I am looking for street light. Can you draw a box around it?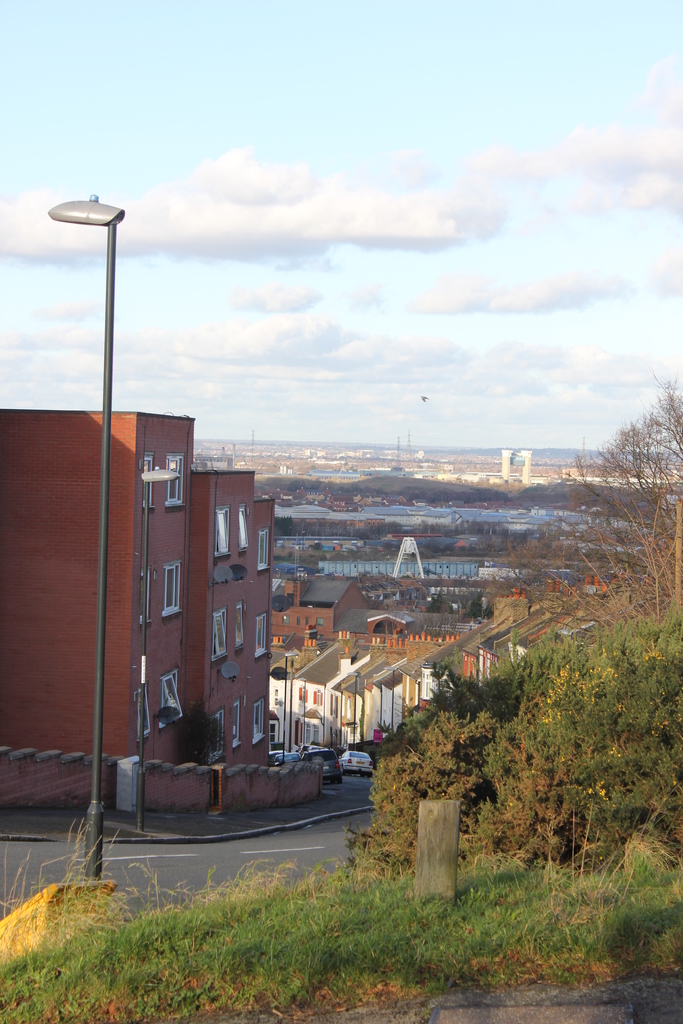
Sure, the bounding box is box(347, 672, 362, 753).
